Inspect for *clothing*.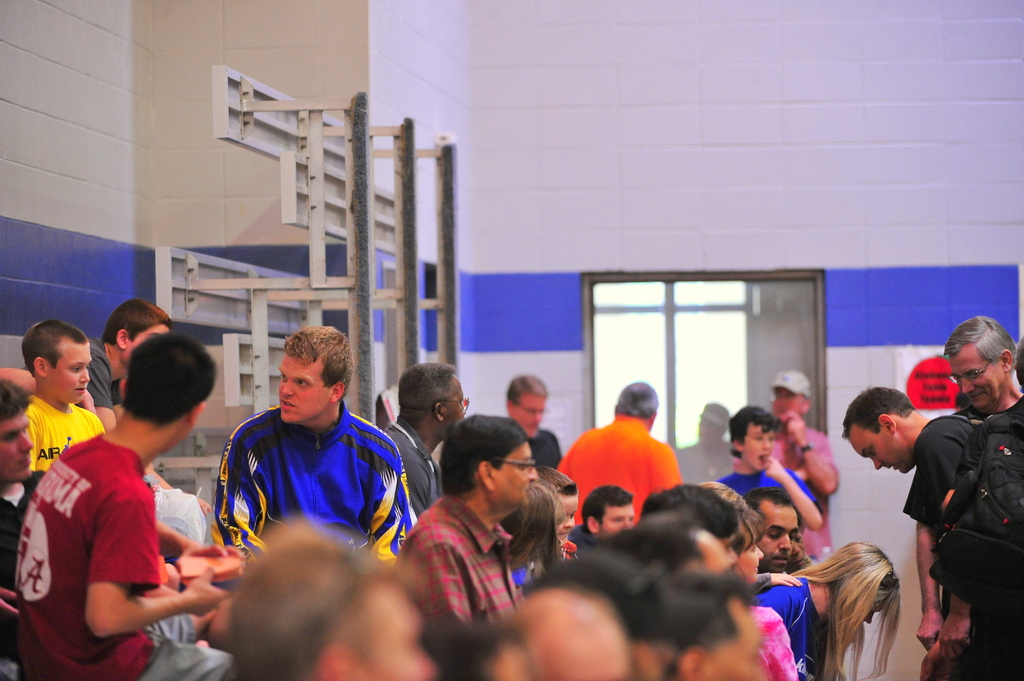
Inspection: bbox=(758, 575, 820, 678).
